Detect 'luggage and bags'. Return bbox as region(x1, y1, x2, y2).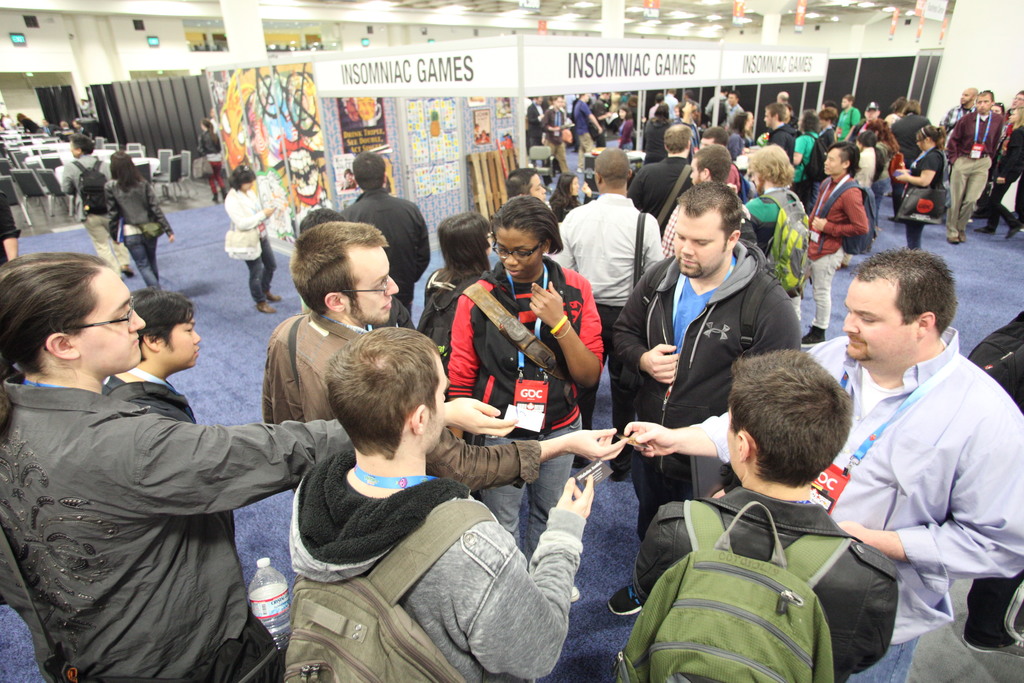
region(110, 378, 196, 422).
